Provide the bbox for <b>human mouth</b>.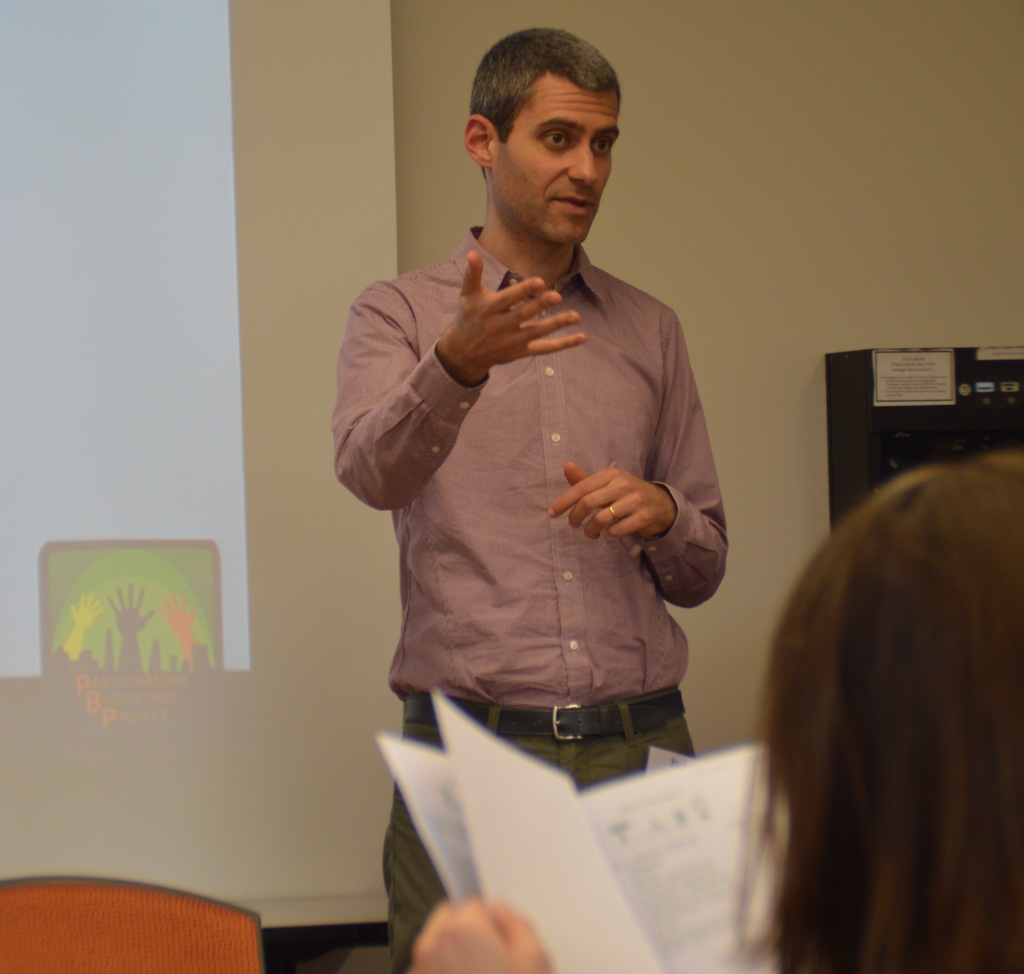
<region>543, 189, 596, 219</region>.
